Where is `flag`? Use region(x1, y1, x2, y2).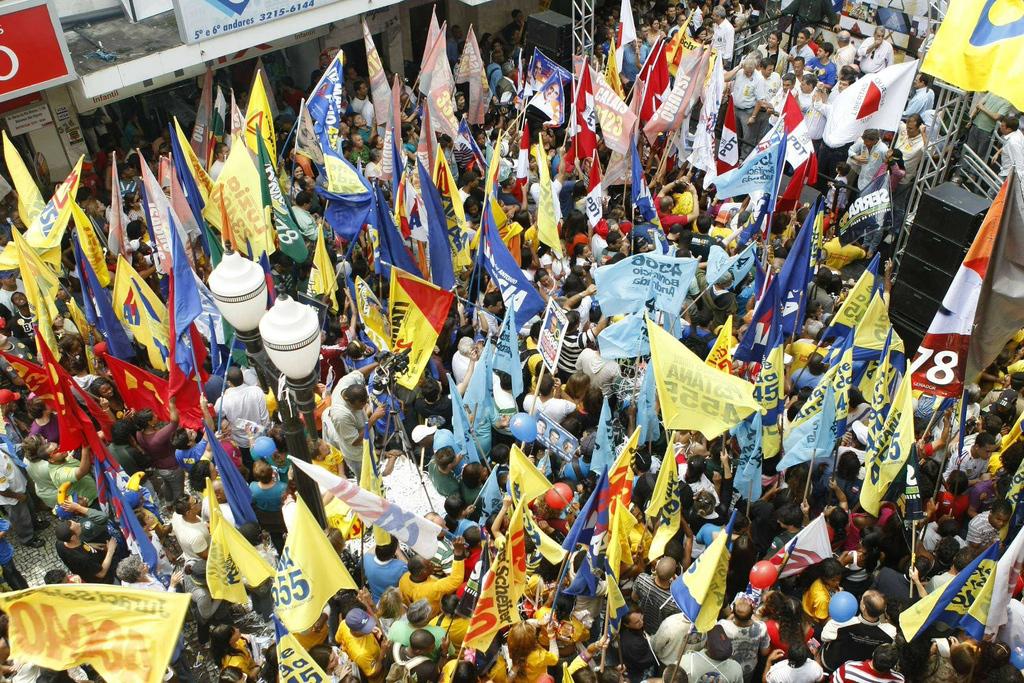
region(705, 246, 757, 302).
